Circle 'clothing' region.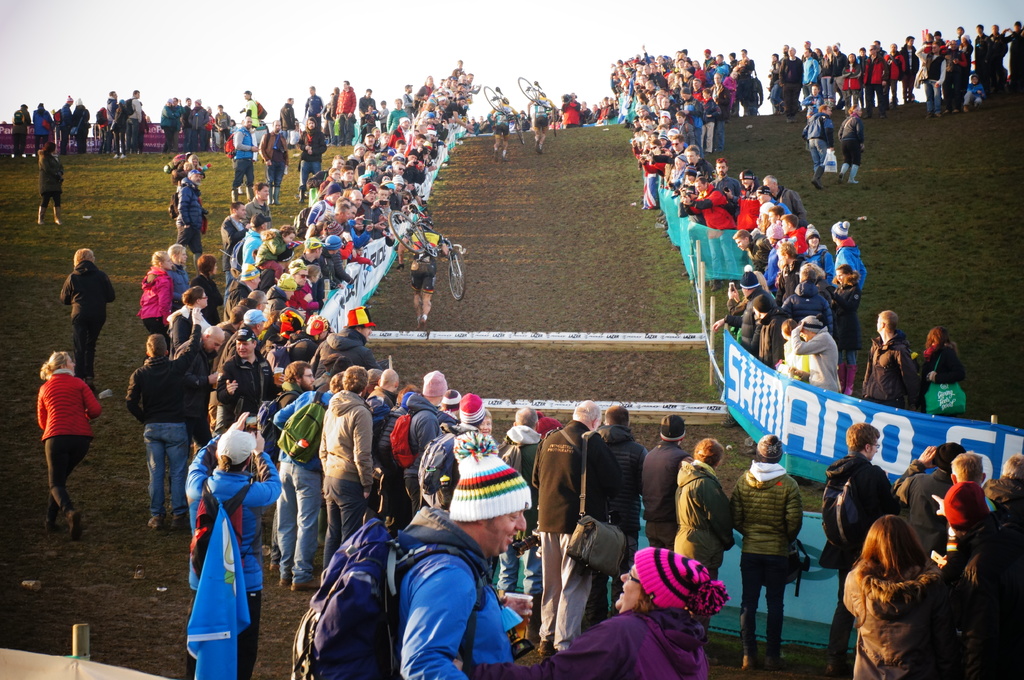
Region: crop(806, 102, 834, 178).
